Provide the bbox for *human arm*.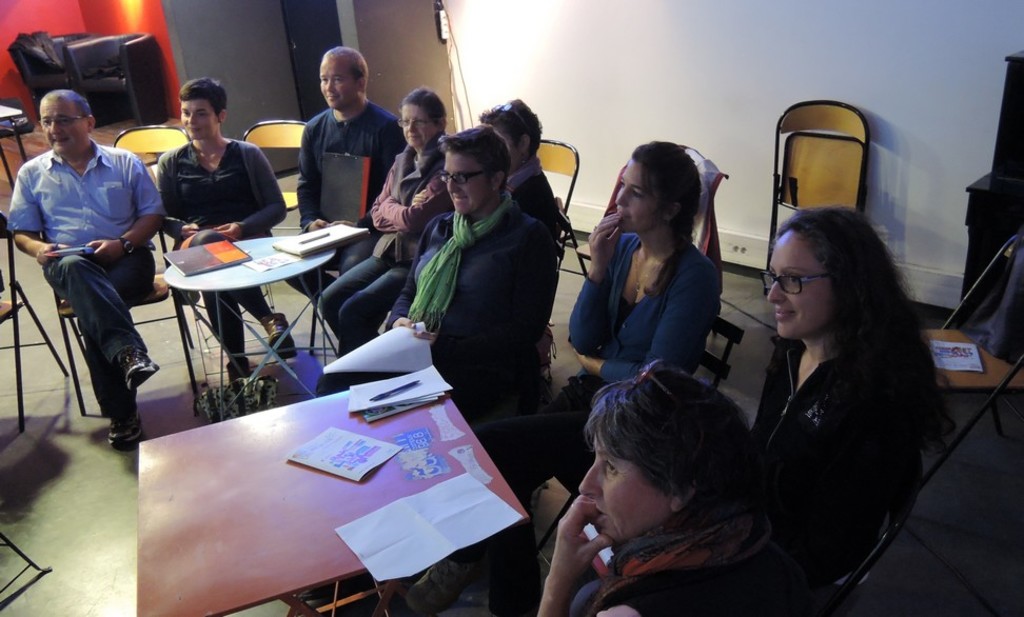
518,220,551,351.
